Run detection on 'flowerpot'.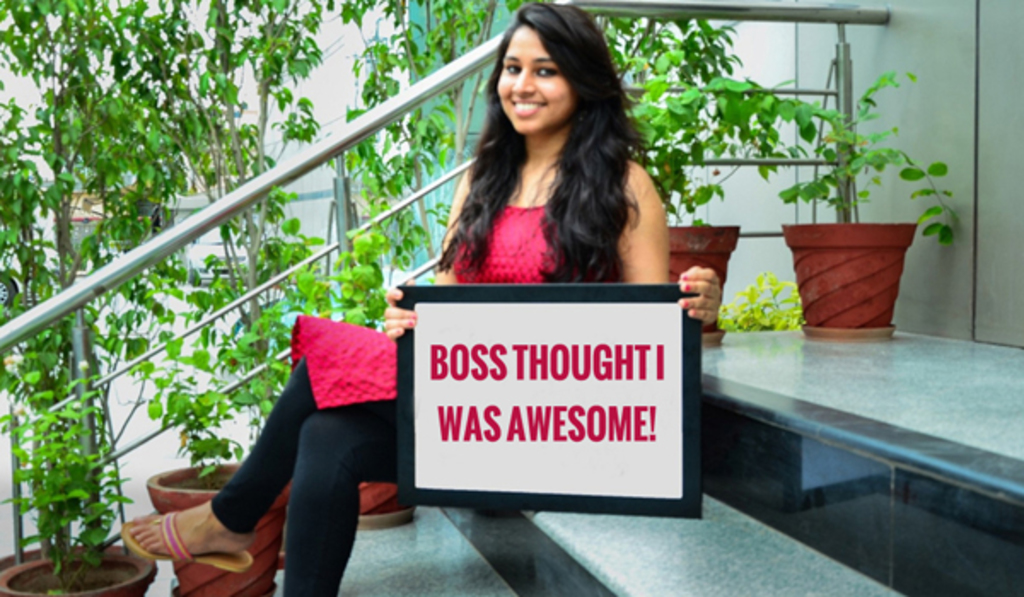
Result: 150:462:287:595.
